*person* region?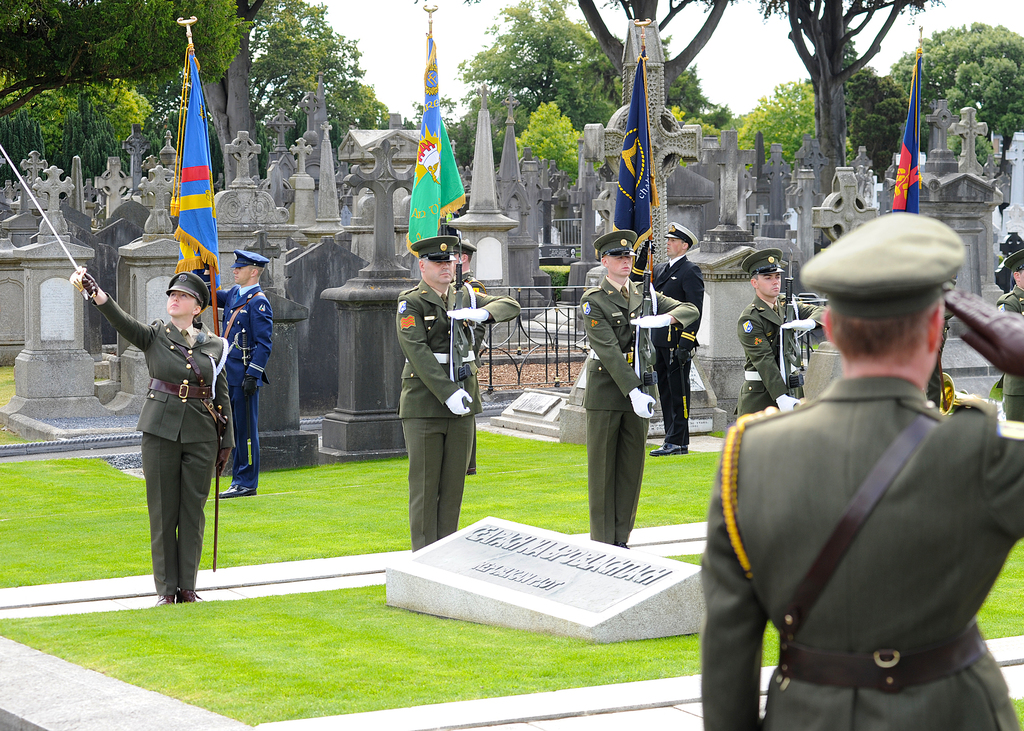
397,223,521,557
